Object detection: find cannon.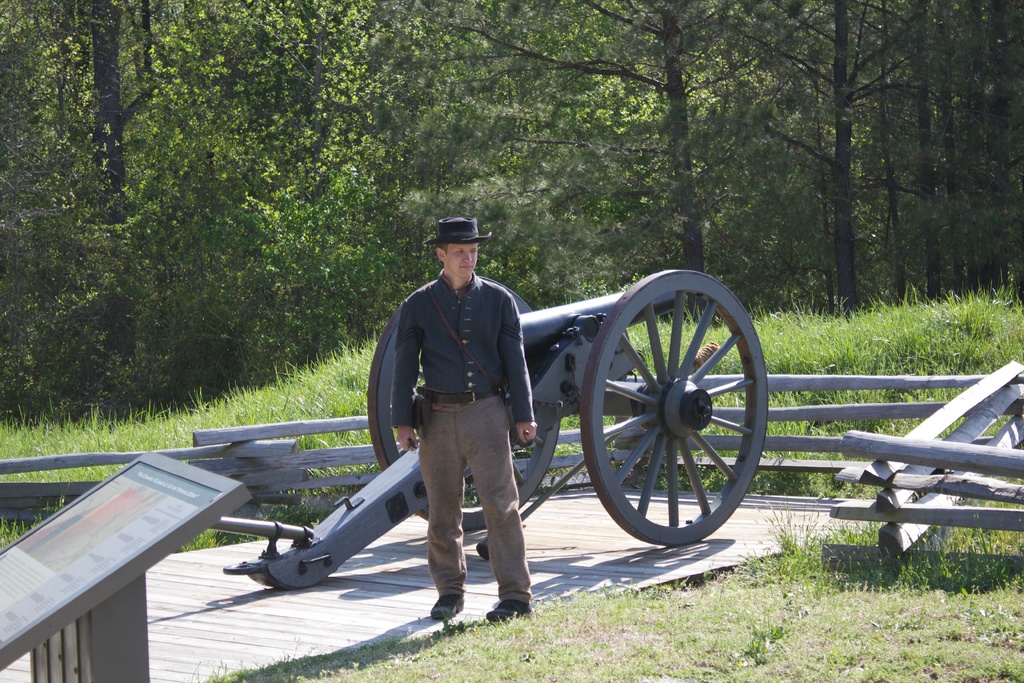
Rect(205, 265, 773, 594).
